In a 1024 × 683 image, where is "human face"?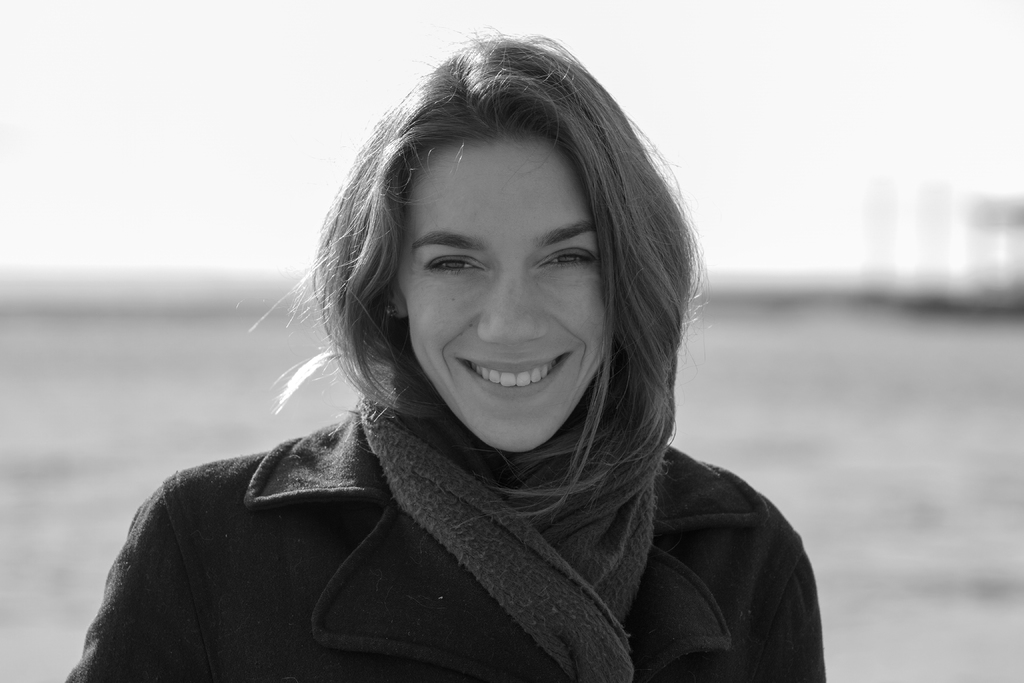
390:126:619:450.
